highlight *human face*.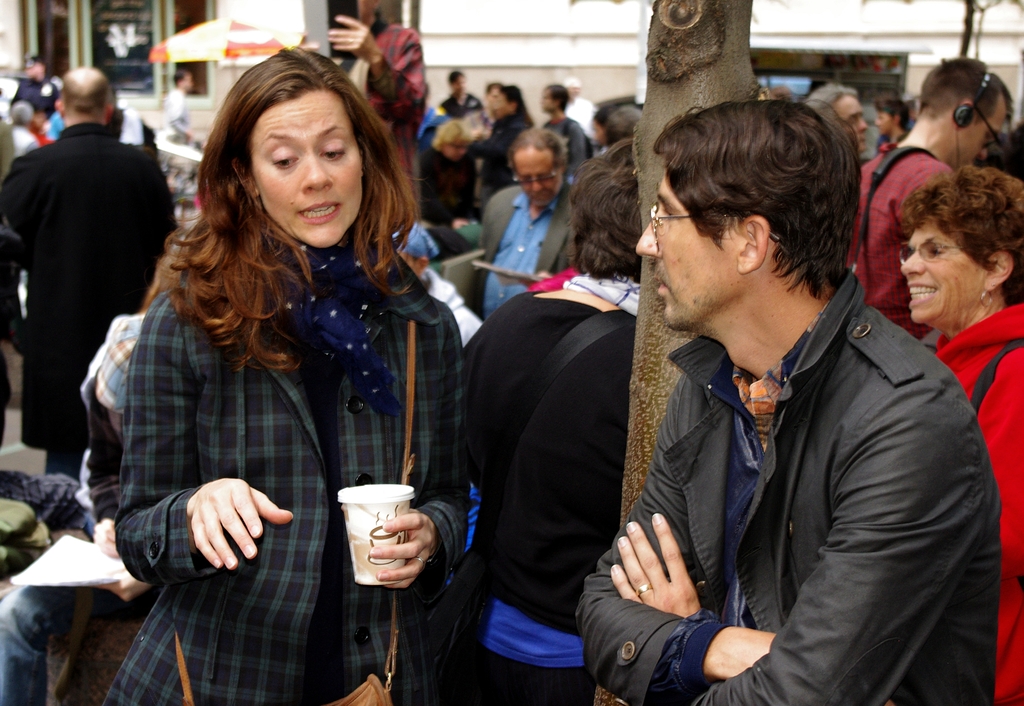
Highlighted region: 965, 108, 1007, 168.
